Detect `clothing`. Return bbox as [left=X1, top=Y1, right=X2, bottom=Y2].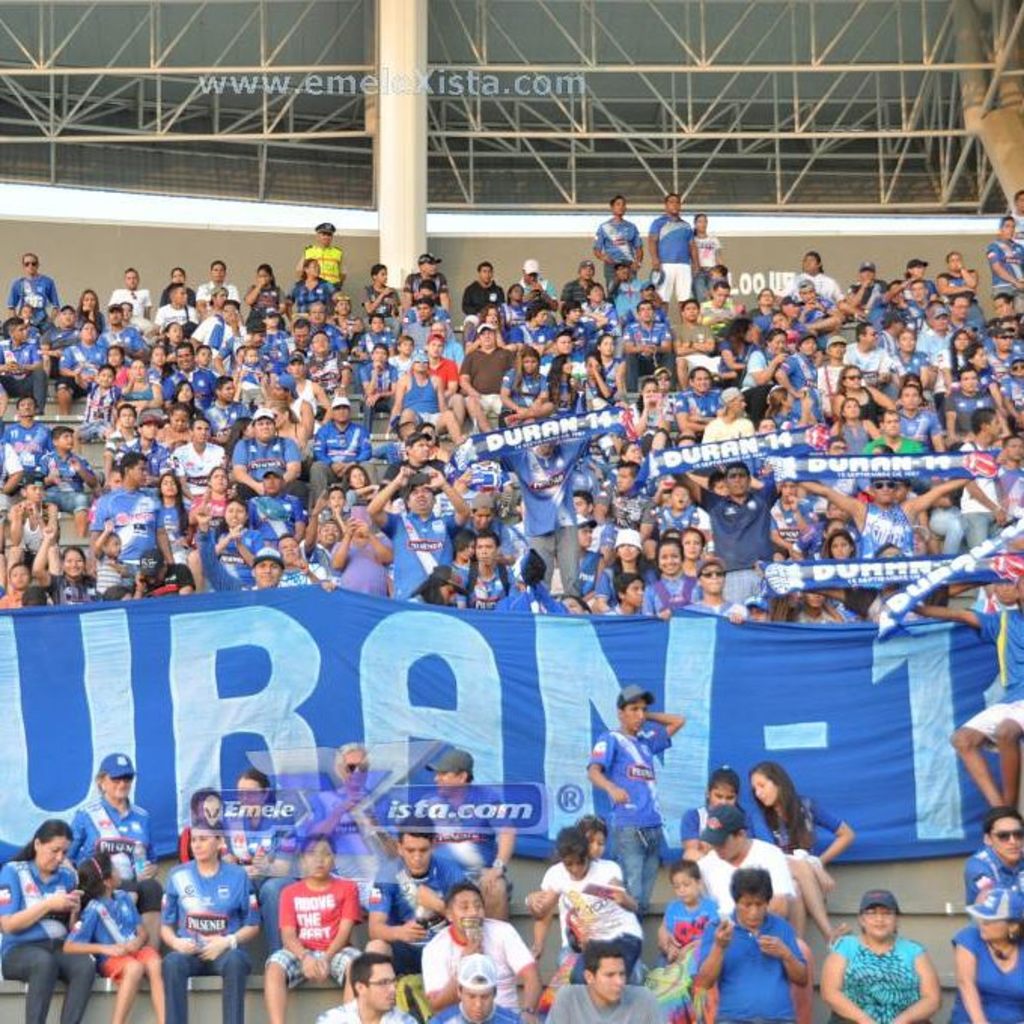
[left=0, top=221, right=1018, bottom=610].
